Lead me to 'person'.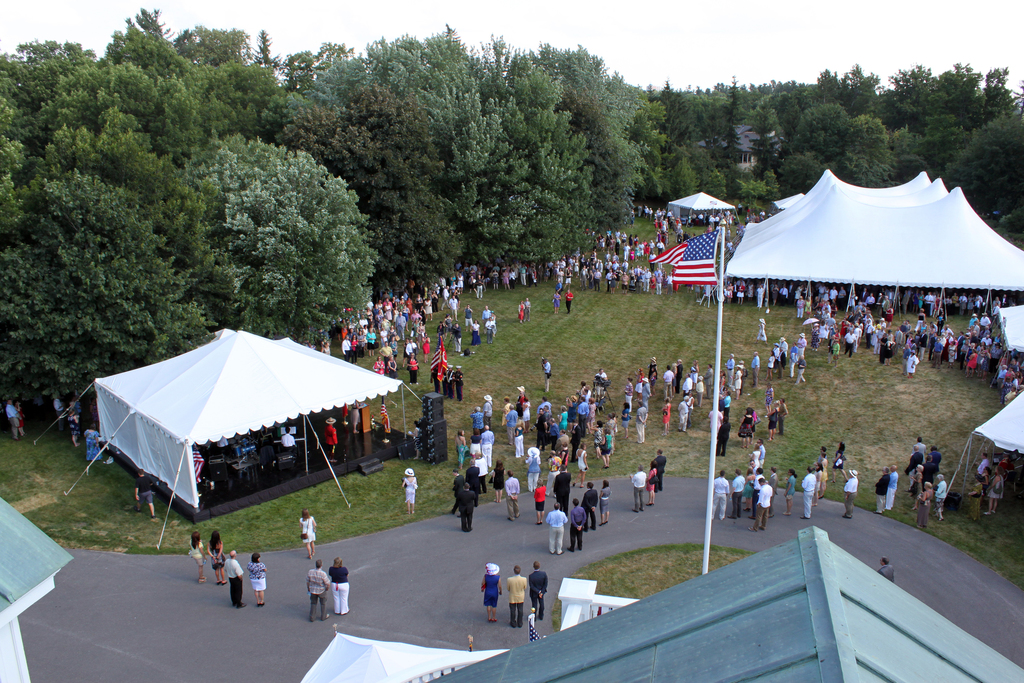
Lead to <bbox>545, 449, 562, 496</bbox>.
